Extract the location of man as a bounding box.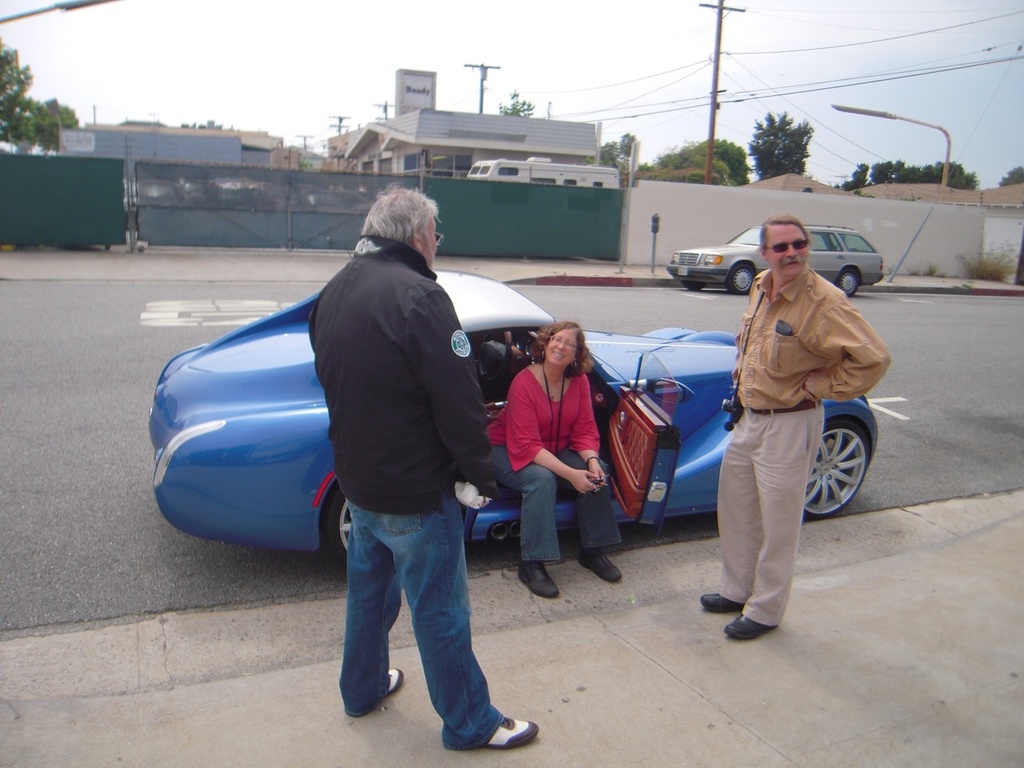
{"x1": 267, "y1": 182, "x2": 518, "y2": 751}.
